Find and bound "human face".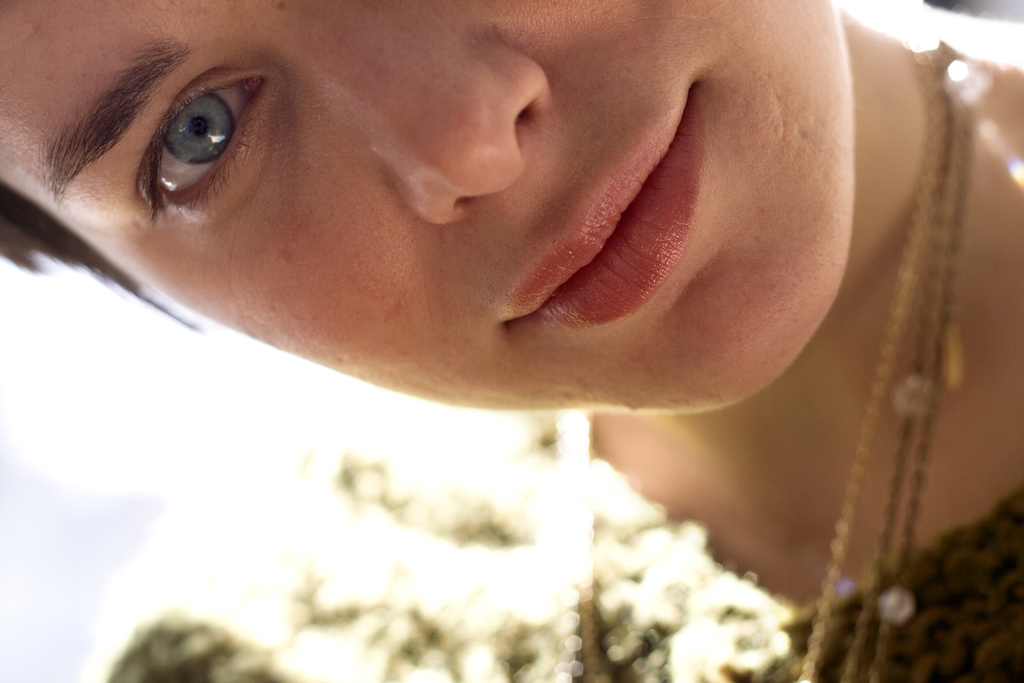
Bound: [9, 0, 910, 435].
